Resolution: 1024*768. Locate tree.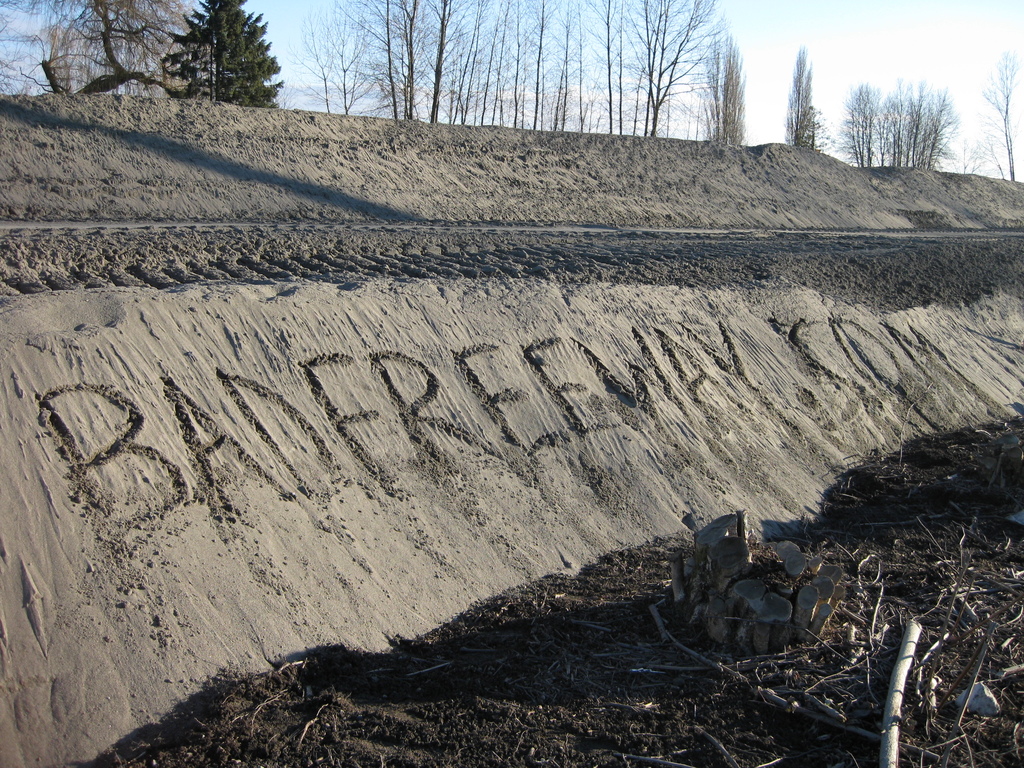
box=[159, 0, 289, 104].
